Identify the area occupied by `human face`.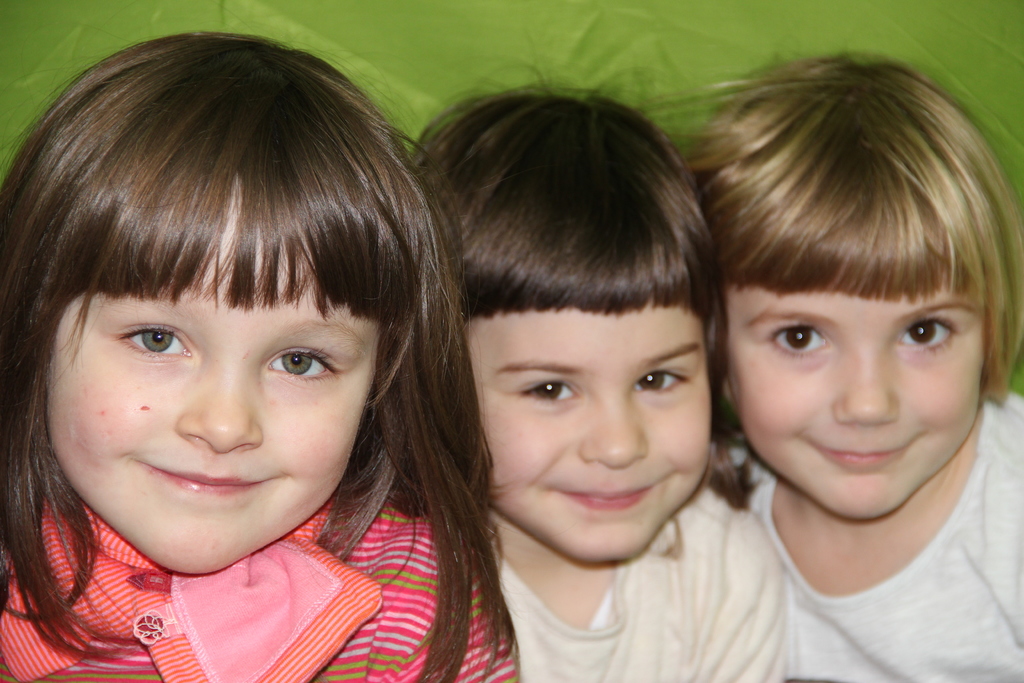
Area: 465/306/711/566.
